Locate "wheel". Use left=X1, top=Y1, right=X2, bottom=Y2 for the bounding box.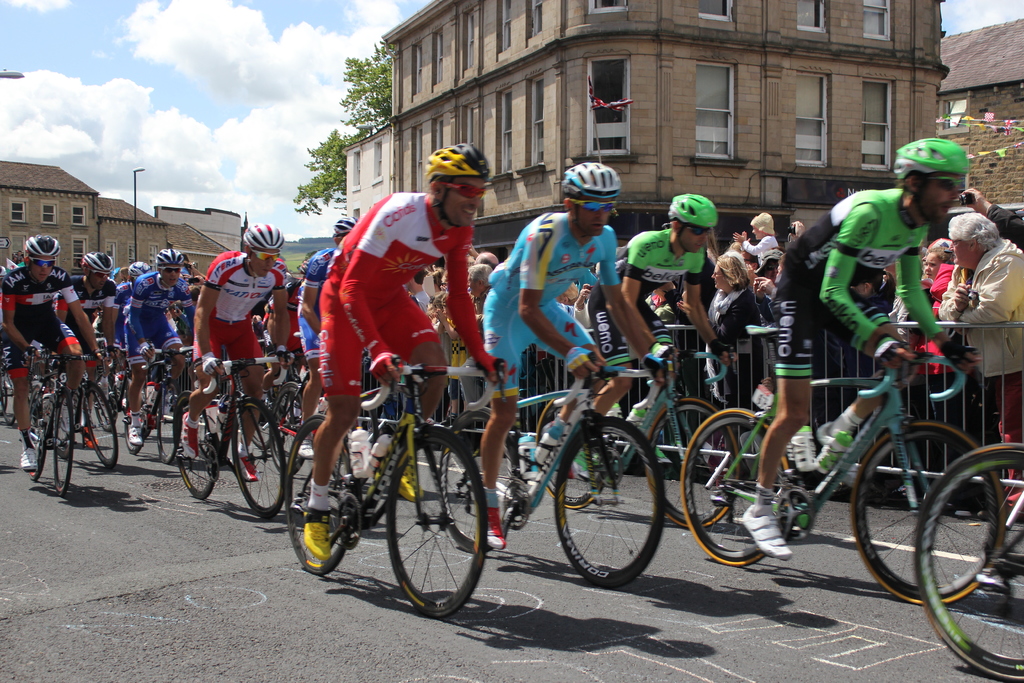
left=274, top=377, right=315, bottom=425.
